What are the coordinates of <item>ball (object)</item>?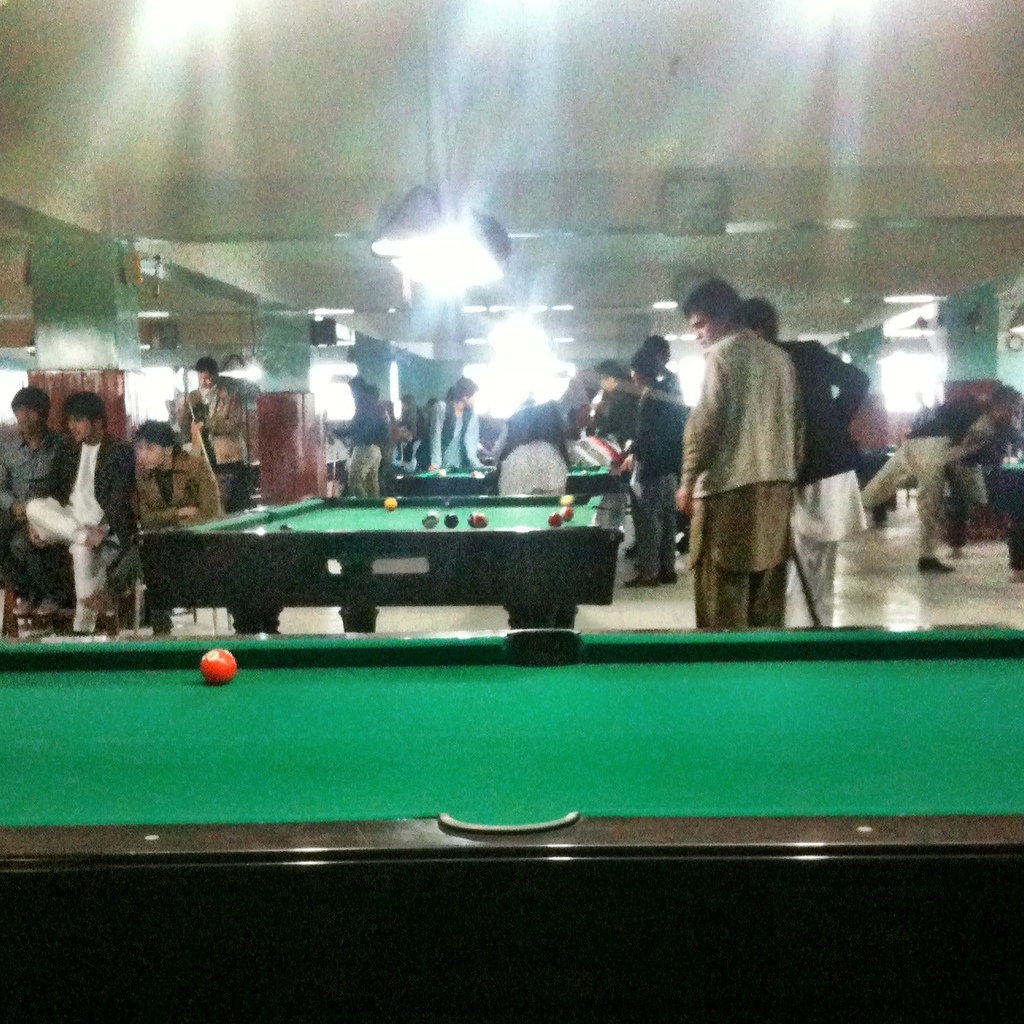
bbox(559, 496, 578, 504).
